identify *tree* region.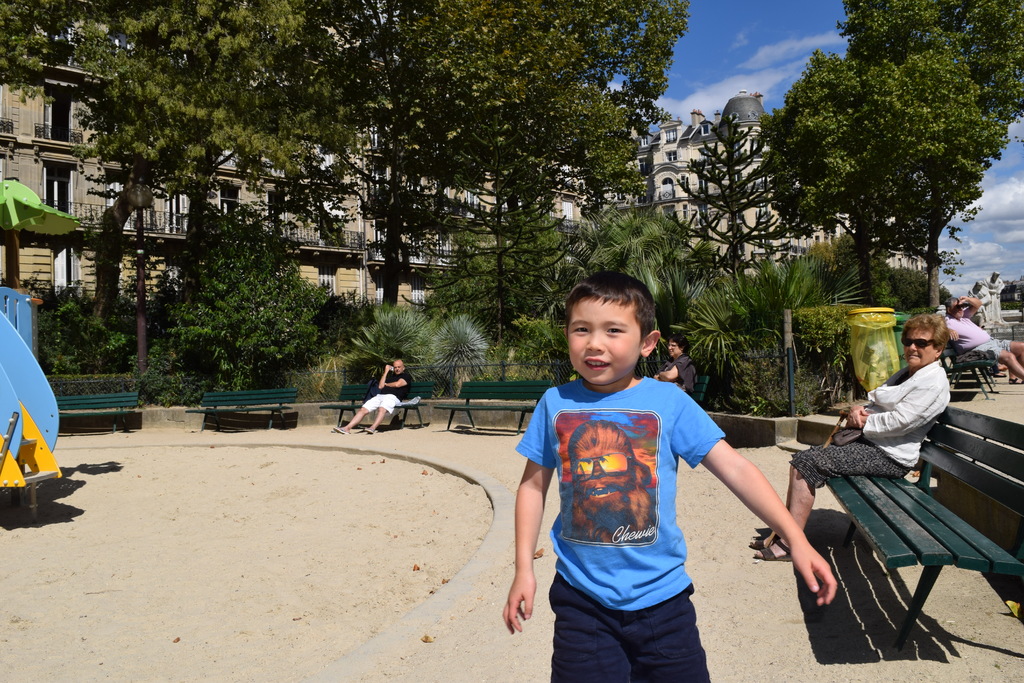
Region: 3,0,311,315.
